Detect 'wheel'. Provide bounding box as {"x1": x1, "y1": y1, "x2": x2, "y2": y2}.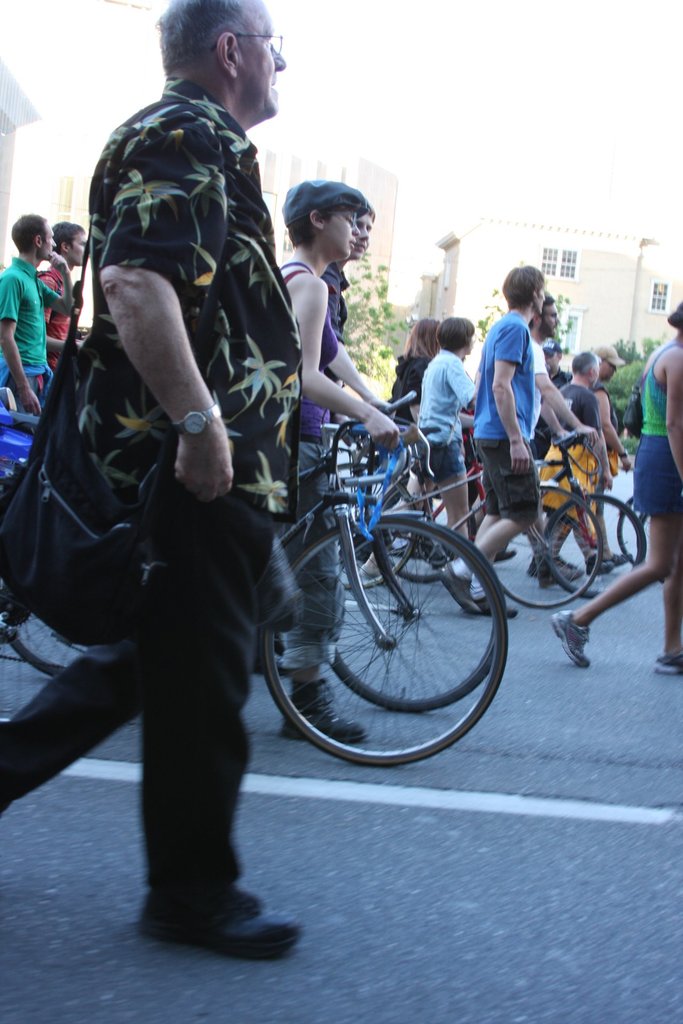
{"x1": 19, "y1": 612, "x2": 88, "y2": 671}.
